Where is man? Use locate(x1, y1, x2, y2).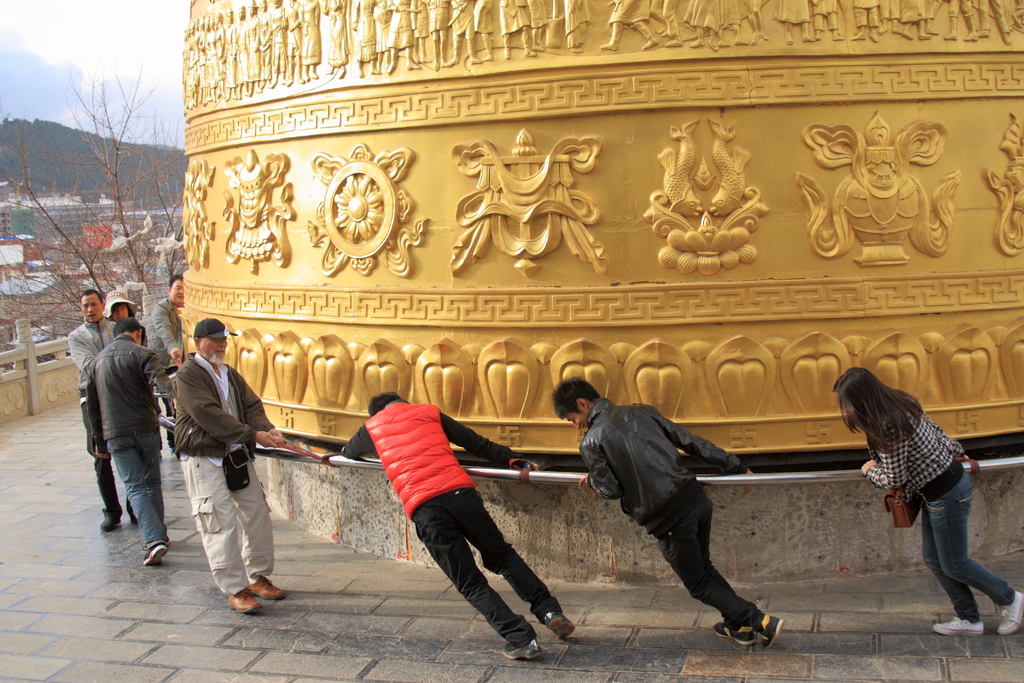
locate(172, 317, 291, 611).
